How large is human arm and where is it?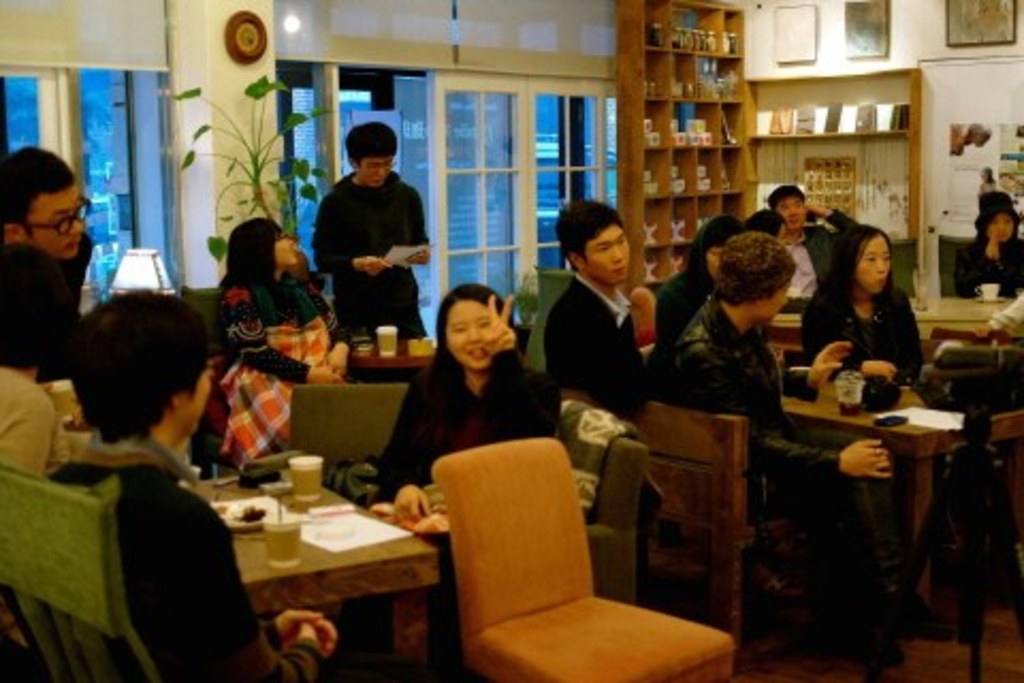
Bounding box: <box>164,491,339,679</box>.
